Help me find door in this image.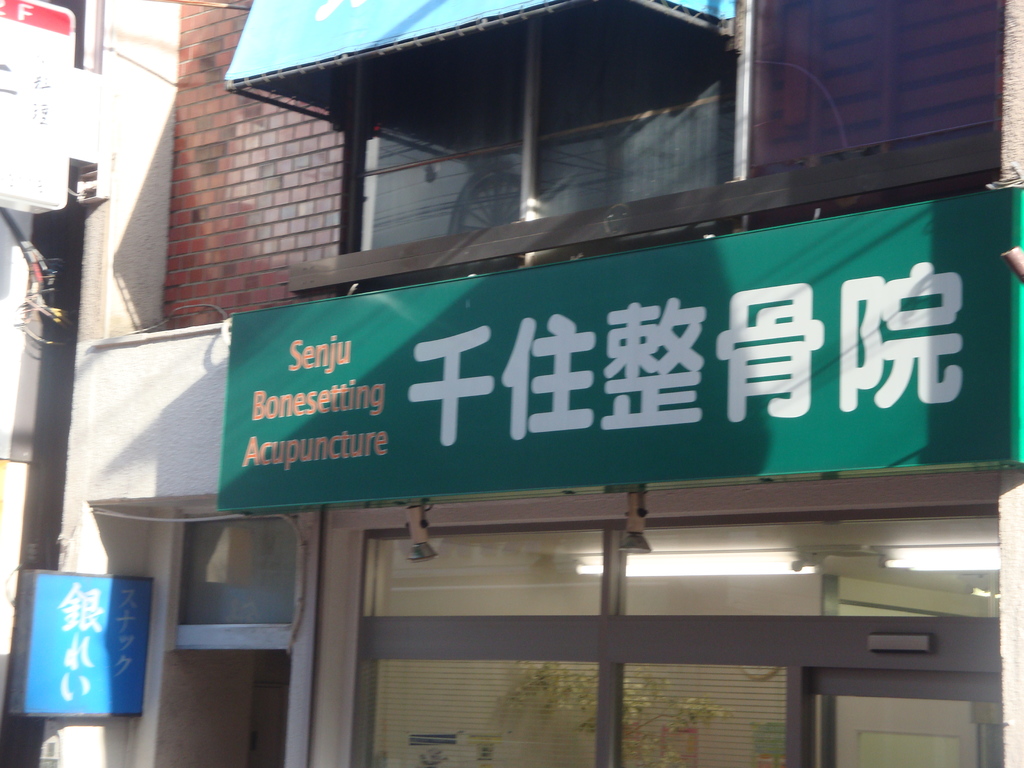
Found it: crop(814, 676, 1002, 767).
